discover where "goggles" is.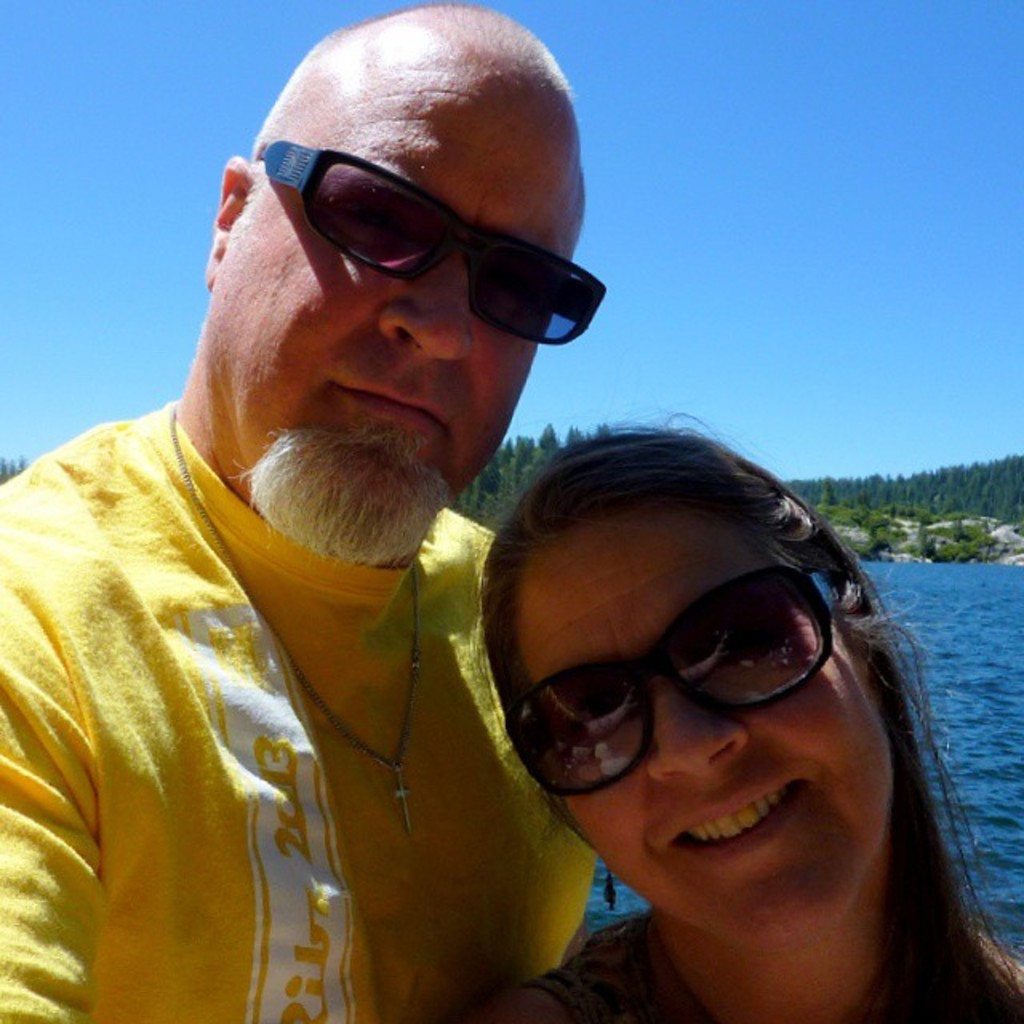
Discovered at <region>272, 131, 618, 360</region>.
